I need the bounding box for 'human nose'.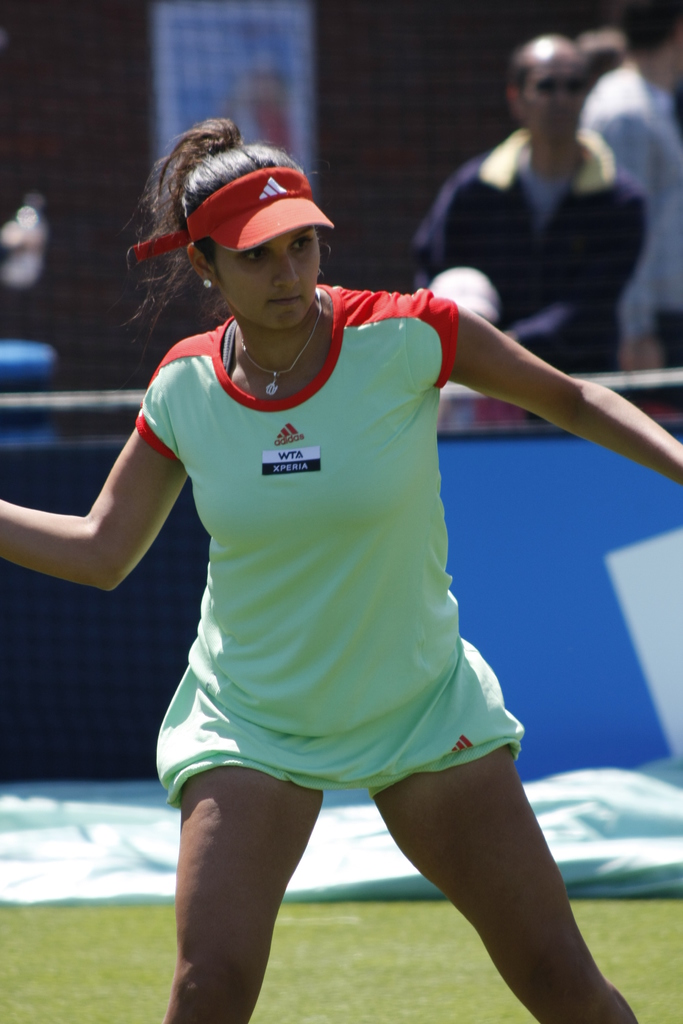
Here it is: 270 250 301 288.
